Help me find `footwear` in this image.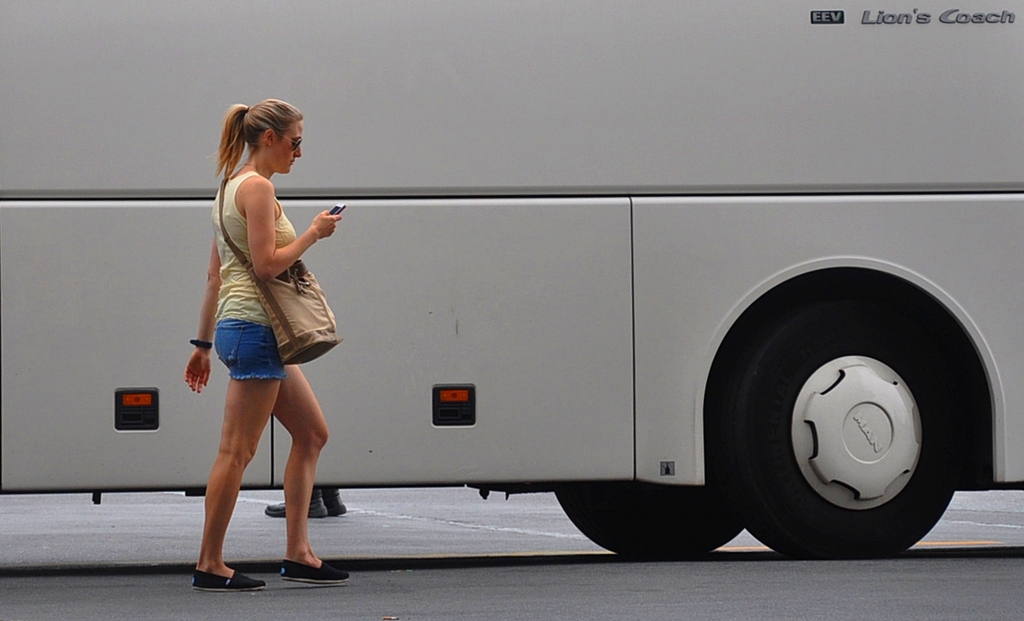
Found it: <box>324,486,350,515</box>.
